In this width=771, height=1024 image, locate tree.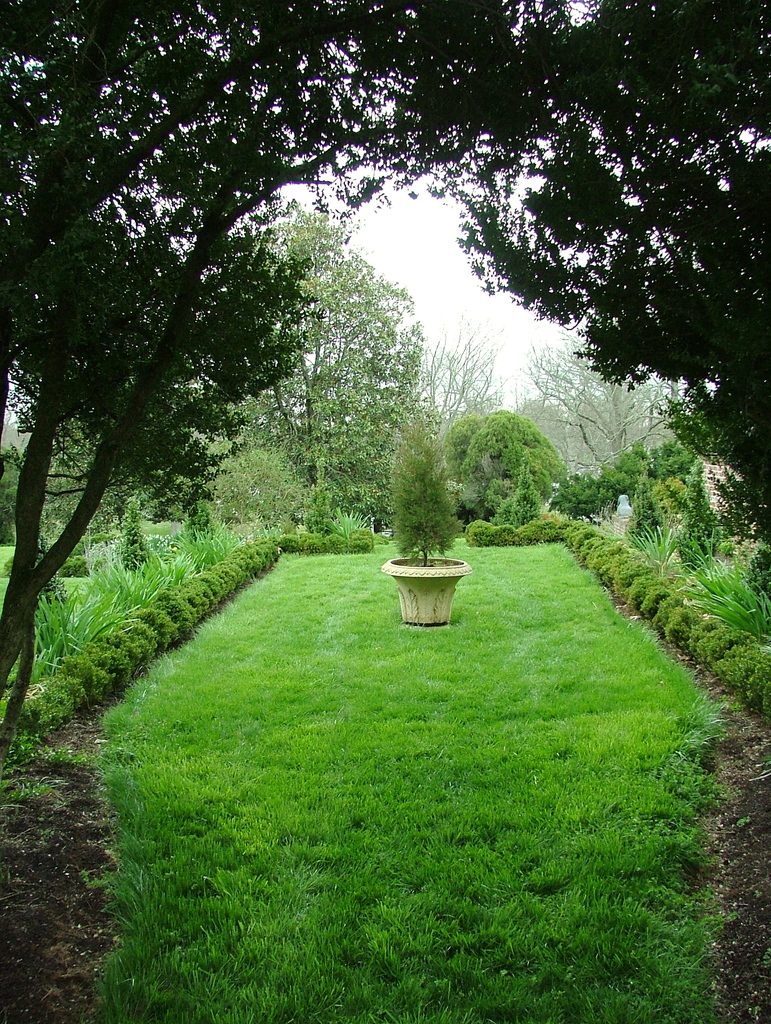
Bounding box: 428,302,523,437.
